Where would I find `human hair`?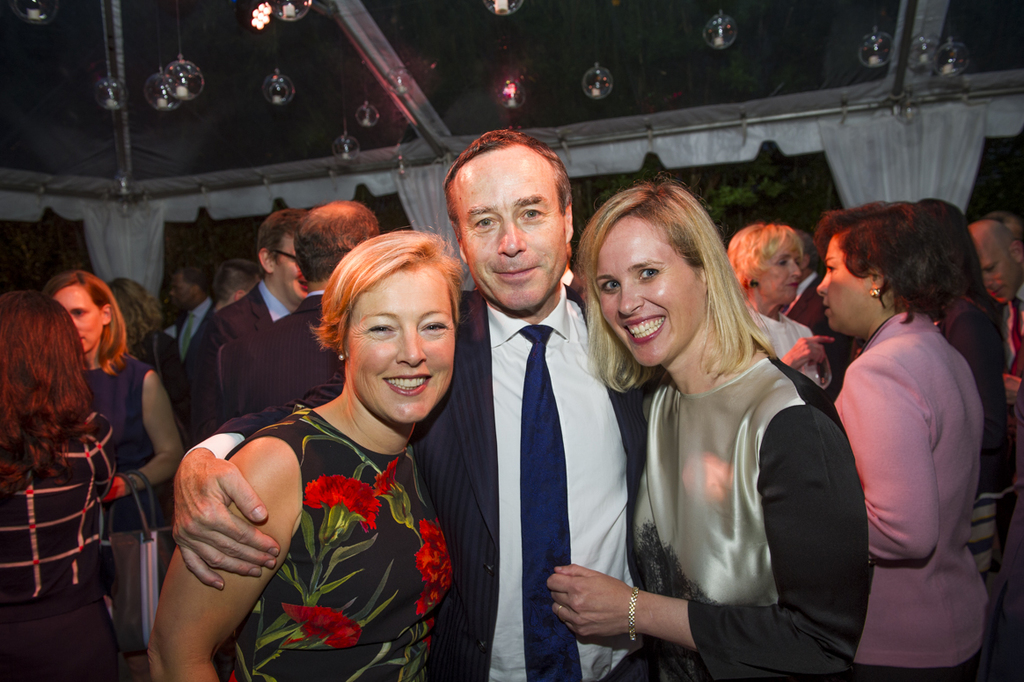
At (725,220,806,294).
